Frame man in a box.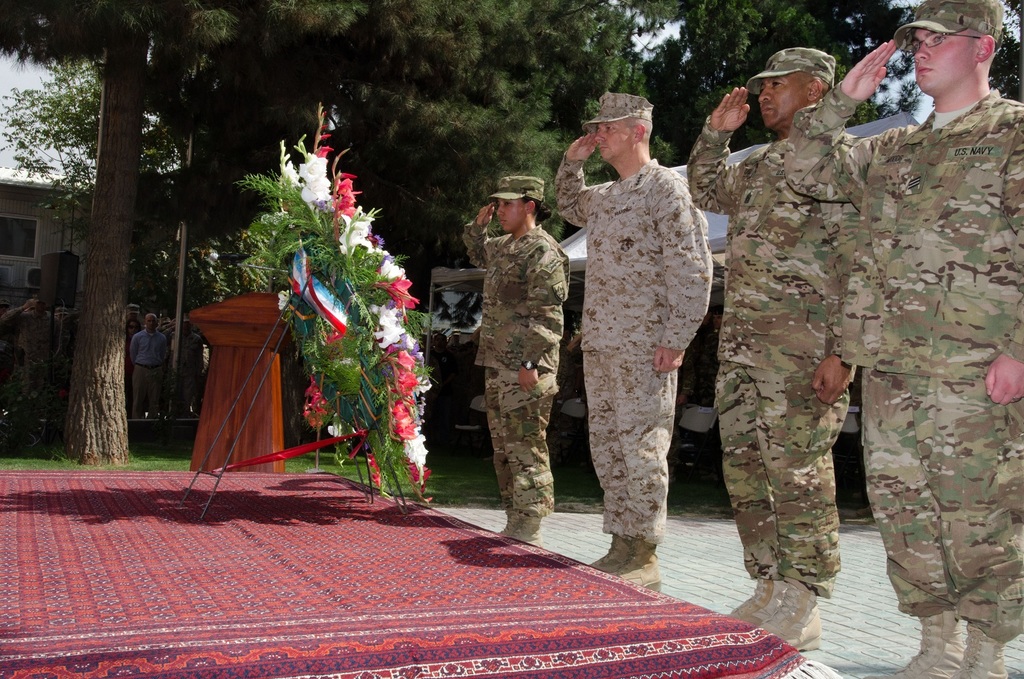
{"x1": 129, "y1": 309, "x2": 170, "y2": 418}.
